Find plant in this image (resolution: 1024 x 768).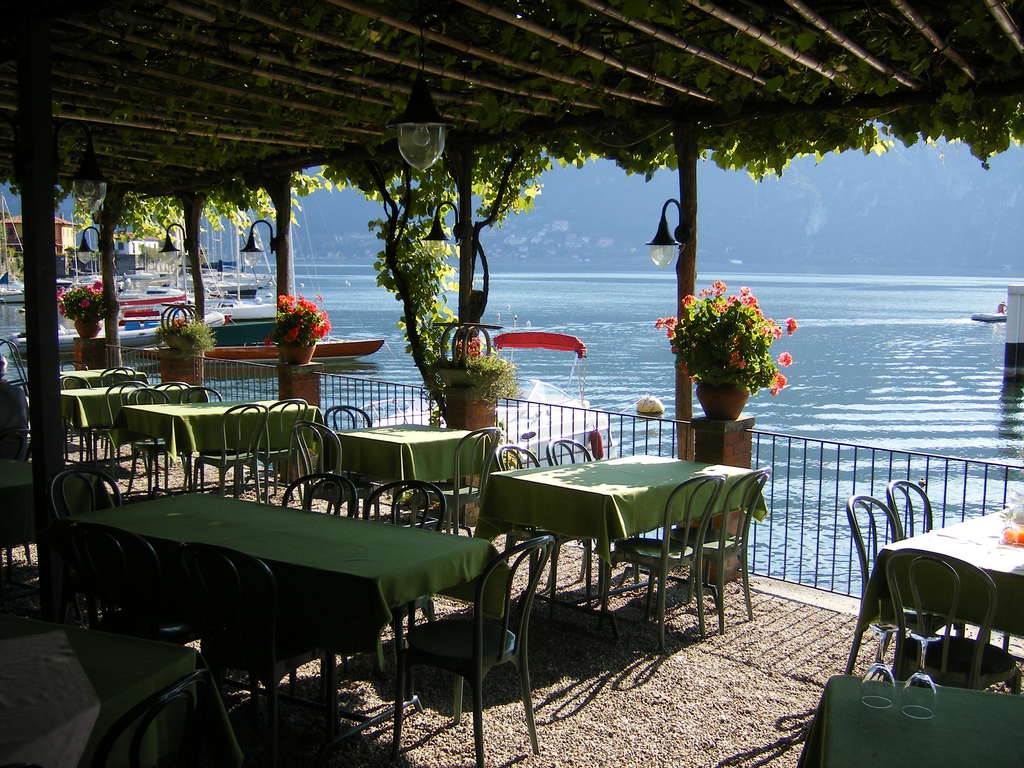
500:420:531:472.
